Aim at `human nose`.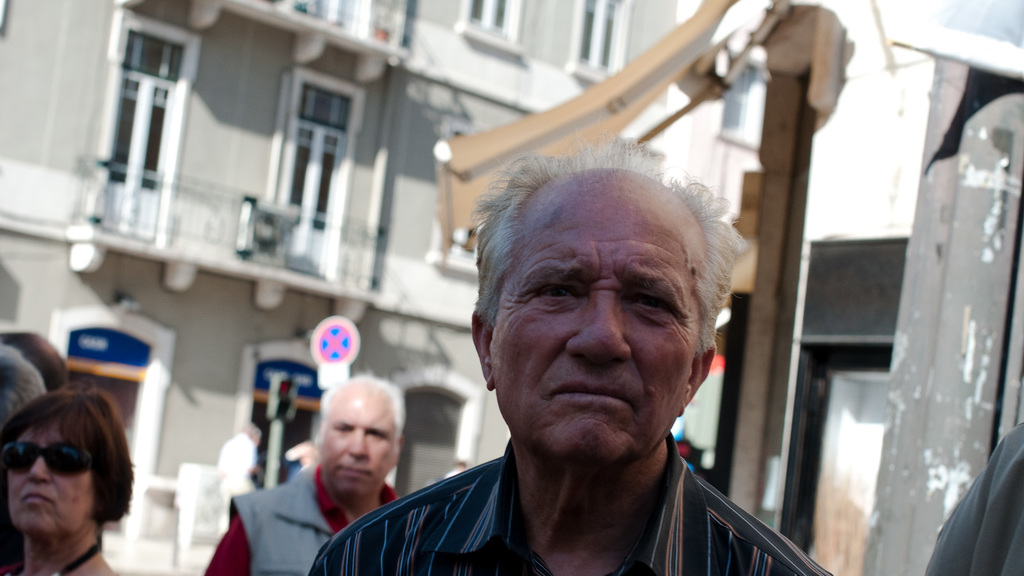
Aimed at l=27, t=452, r=49, b=482.
